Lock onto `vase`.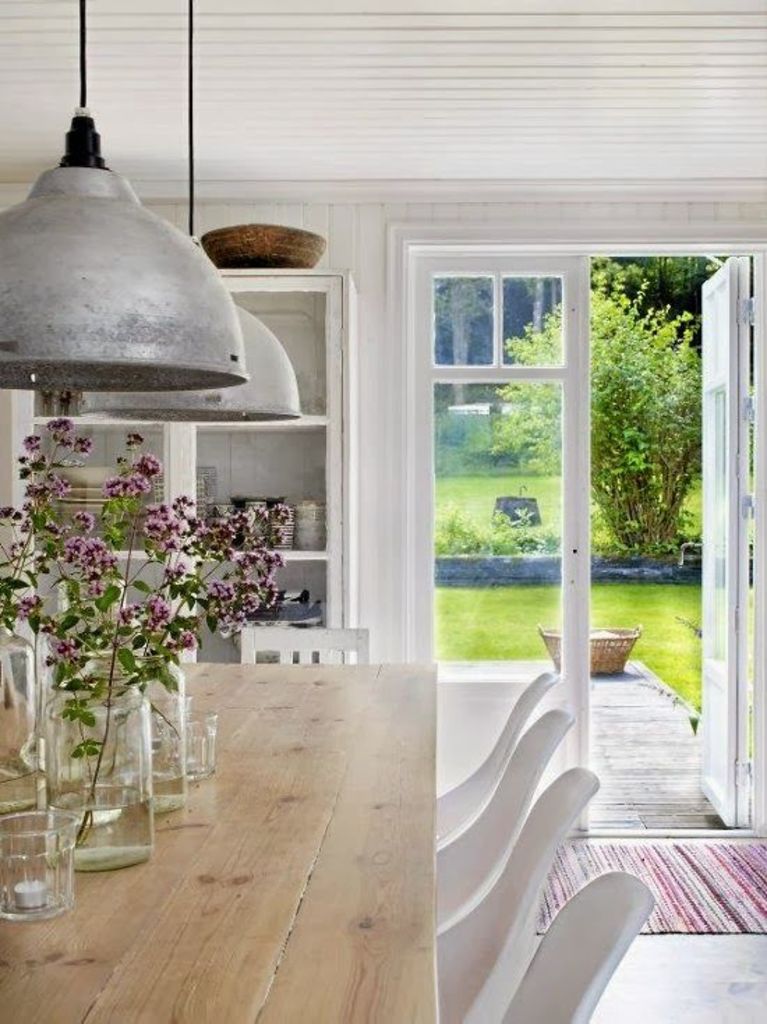
Locked: <region>119, 650, 185, 815</region>.
